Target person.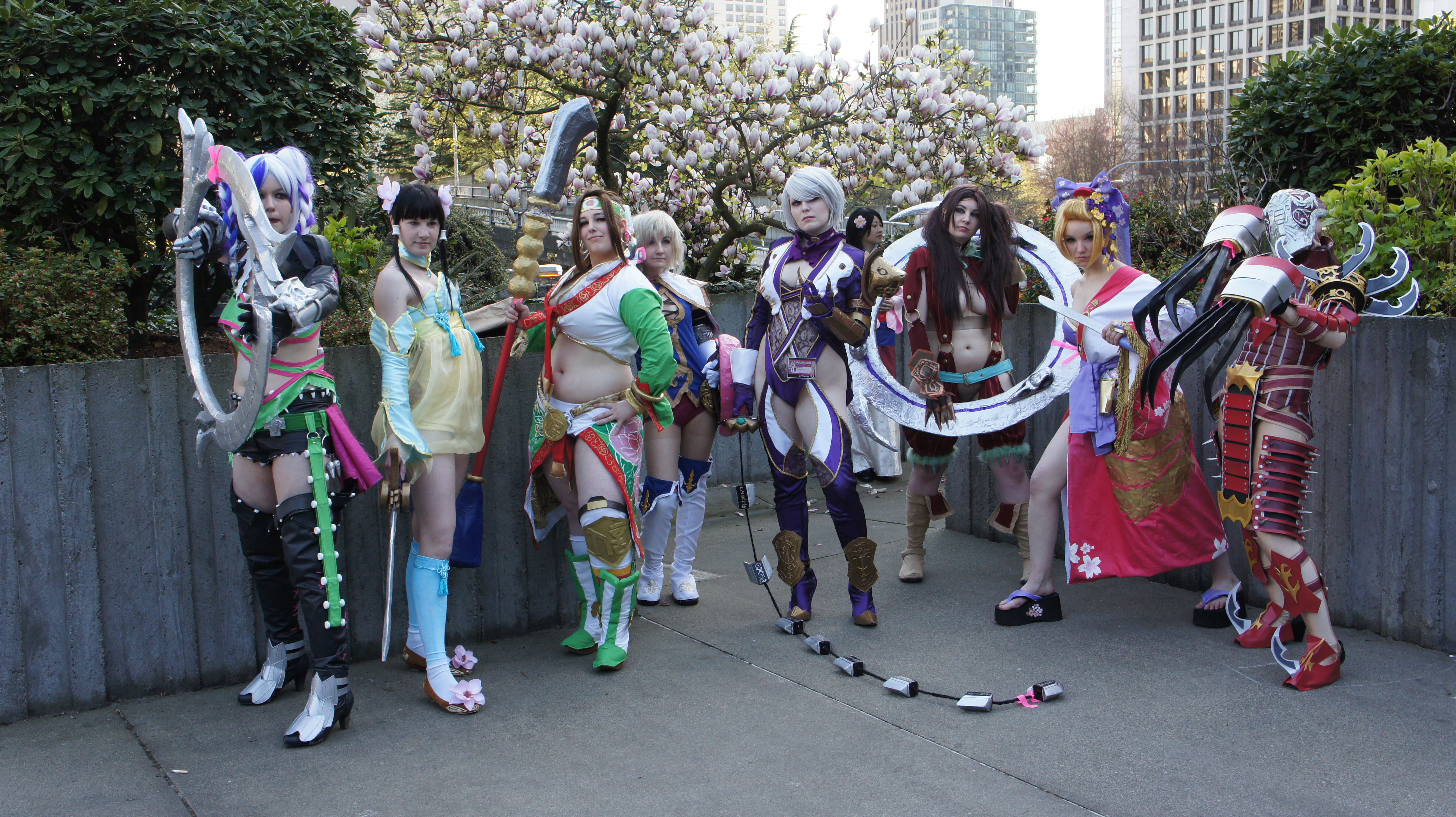
Target region: Rect(198, 66, 233, 195).
